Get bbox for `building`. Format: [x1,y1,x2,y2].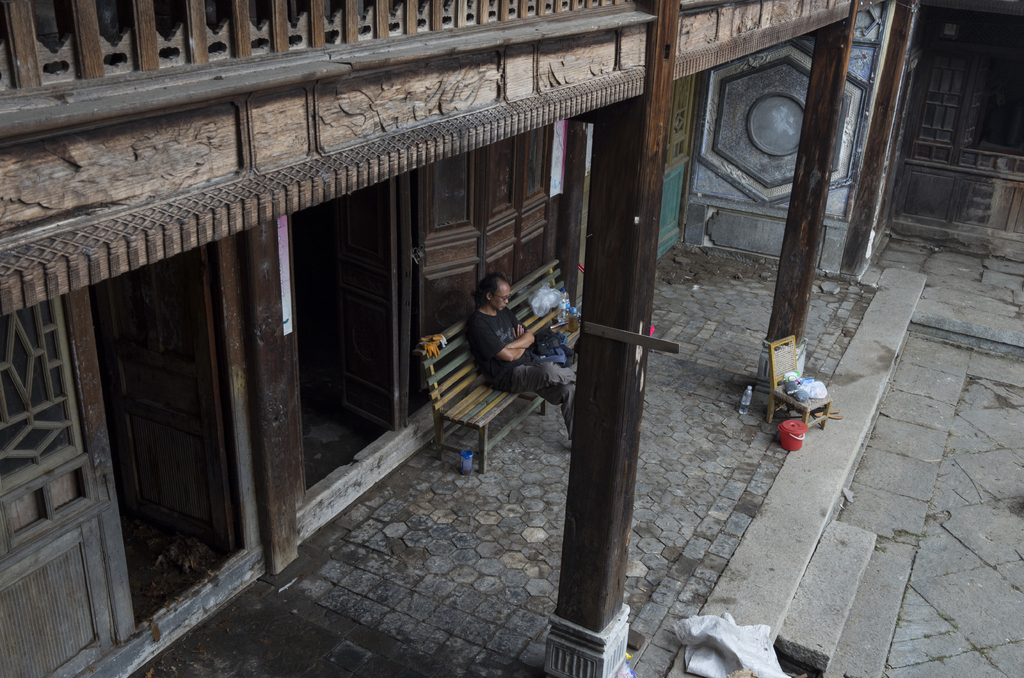
[0,0,1023,677].
